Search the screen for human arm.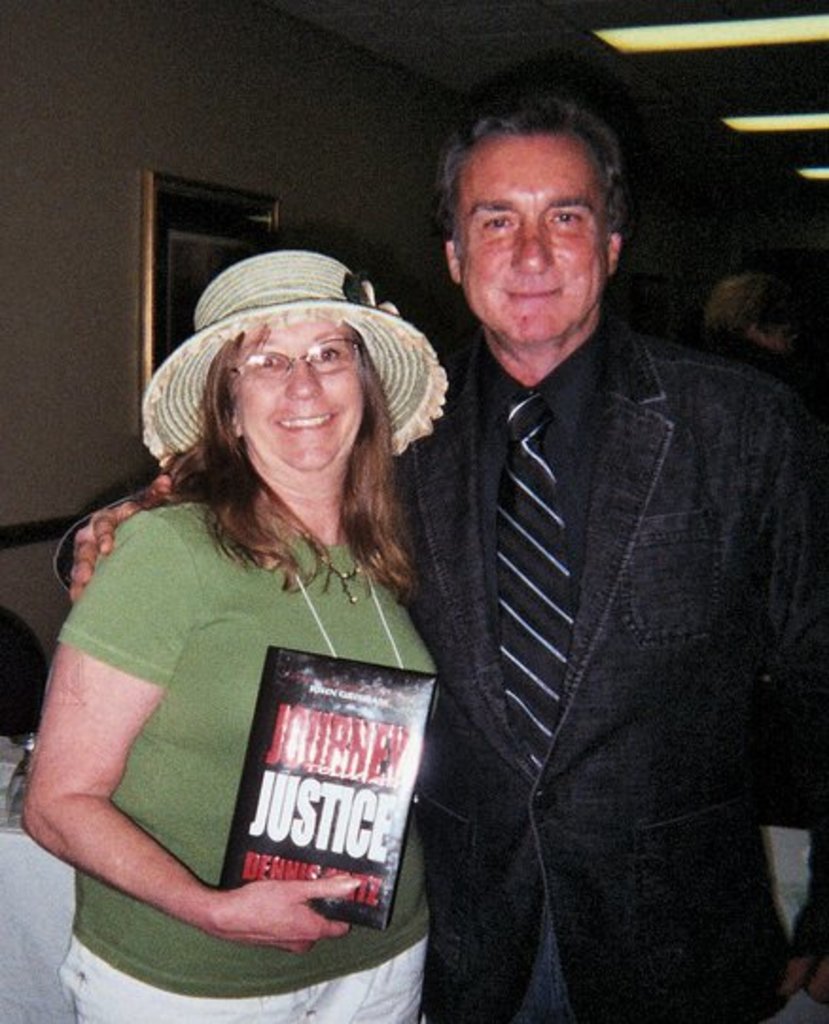
Found at [left=72, top=445, right=185, bottom=604].
